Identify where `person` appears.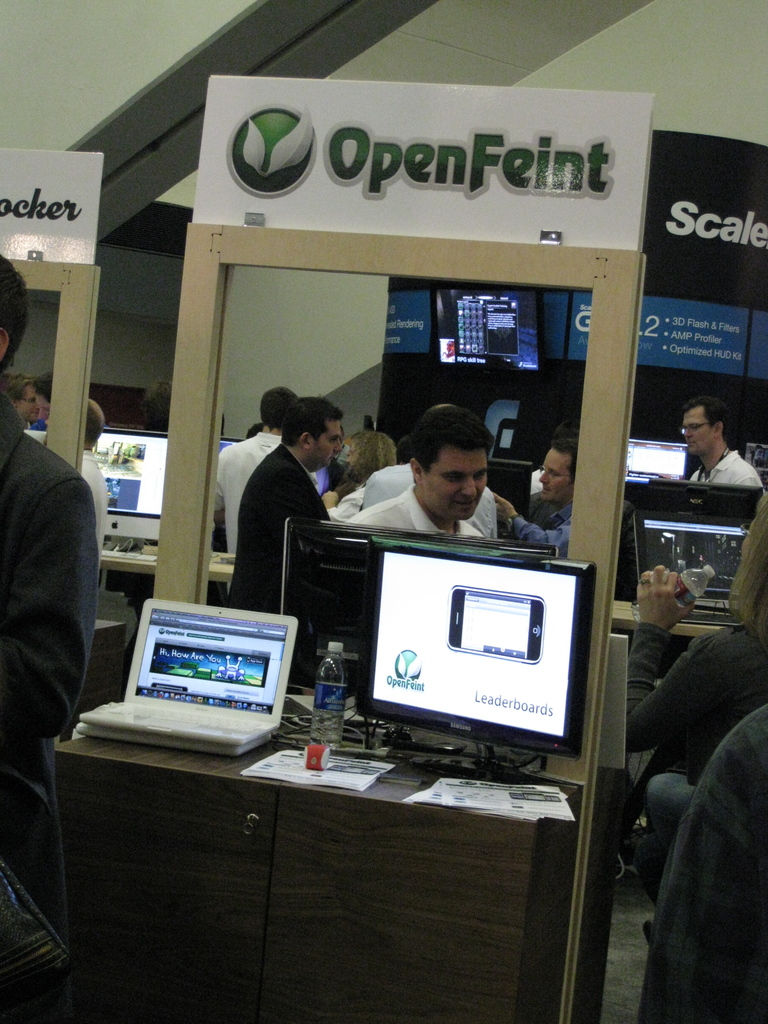
Appears at {"left": 205, "top": 380, "right": 292, "bottom": 564}.
